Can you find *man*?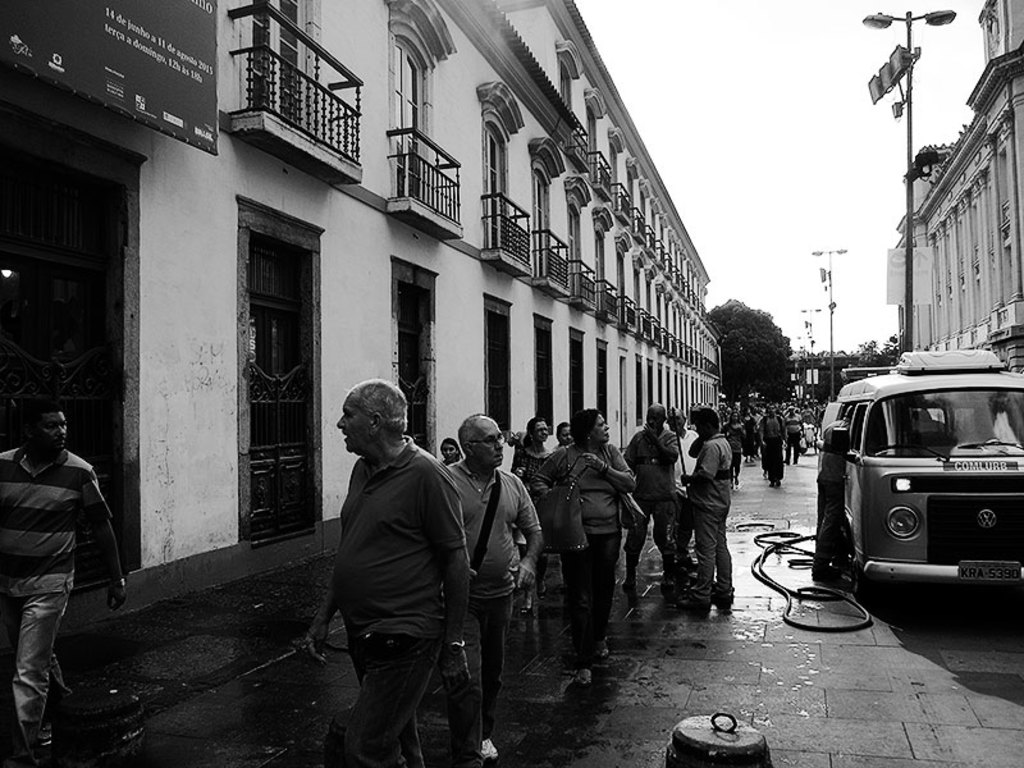
Yes, bounding box: x1=0 y1=401 x2=127 y2=767.
